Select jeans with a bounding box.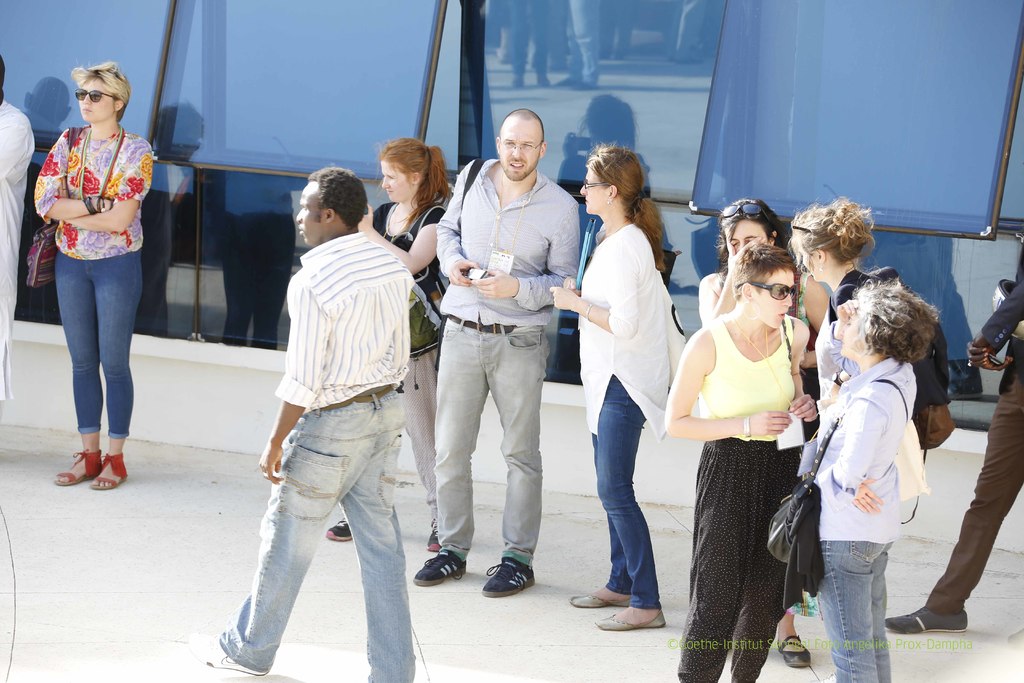
BBox(814, 540, 893, 682).
